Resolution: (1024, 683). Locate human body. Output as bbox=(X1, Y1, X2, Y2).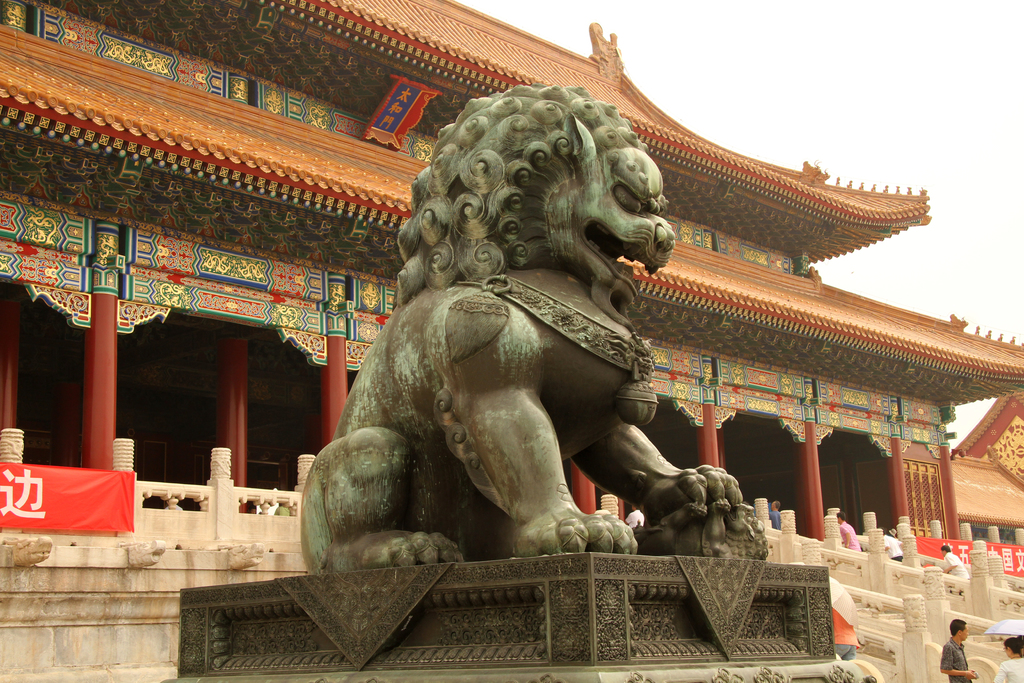
bbox=(941, 550, 972, 583).
